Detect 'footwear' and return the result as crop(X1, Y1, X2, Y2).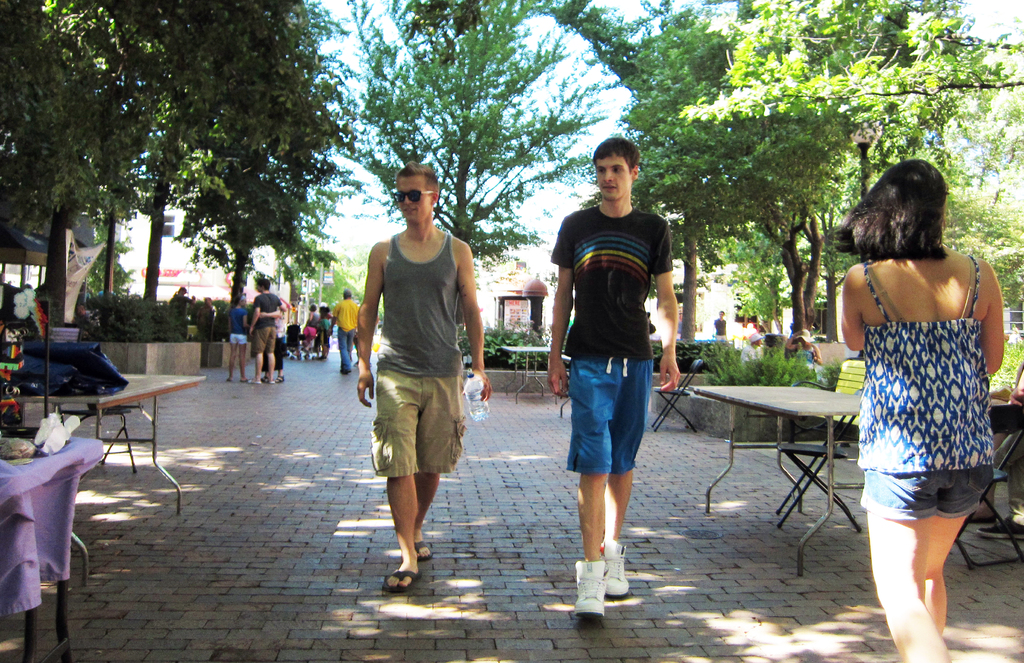
crop(413, 541, 435, 561).
